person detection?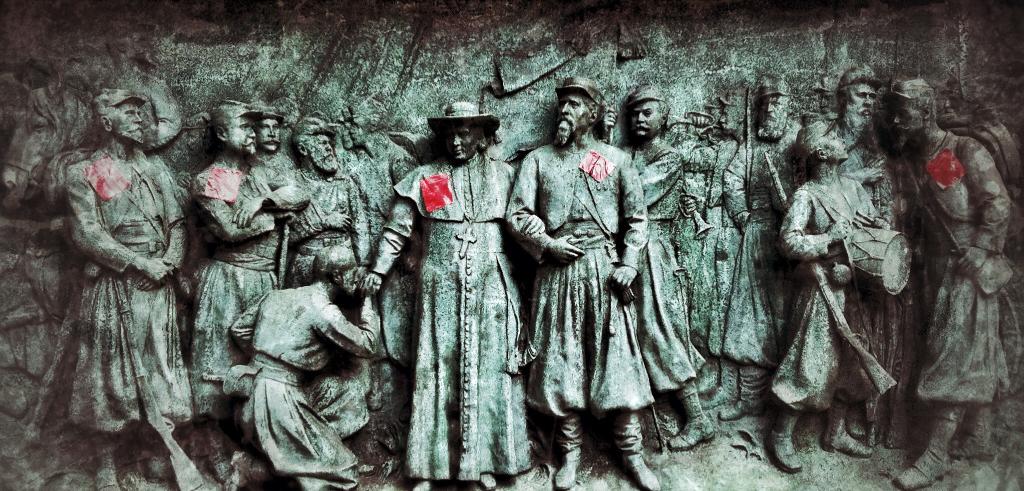
bbox(362, 98, 547, 490)
